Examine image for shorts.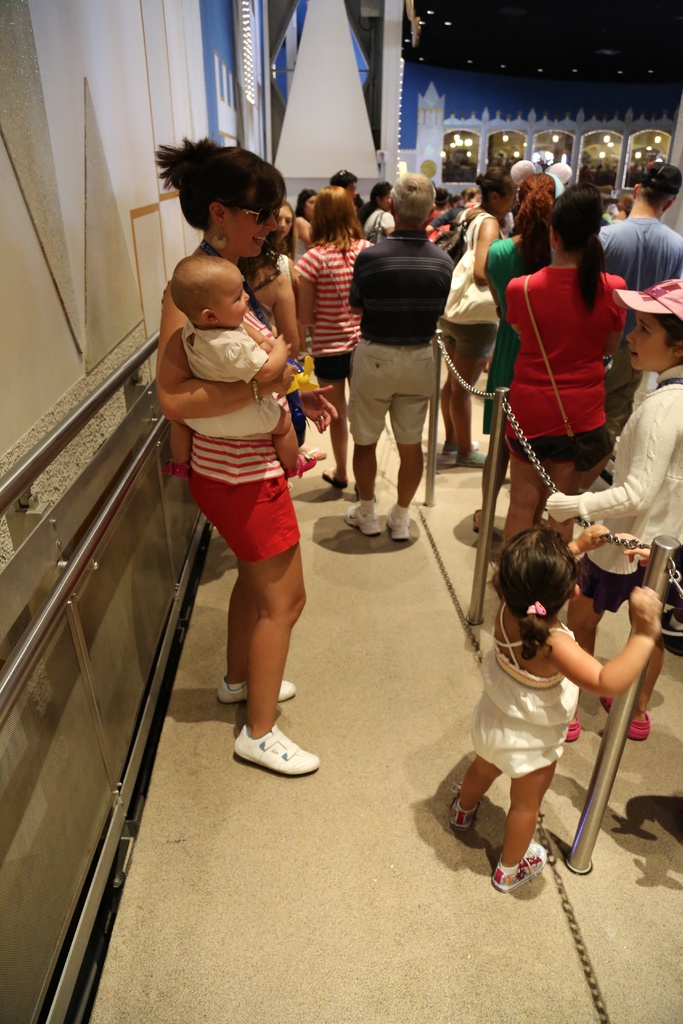
Examination result: l=313, t=349, r=352, b=390.
